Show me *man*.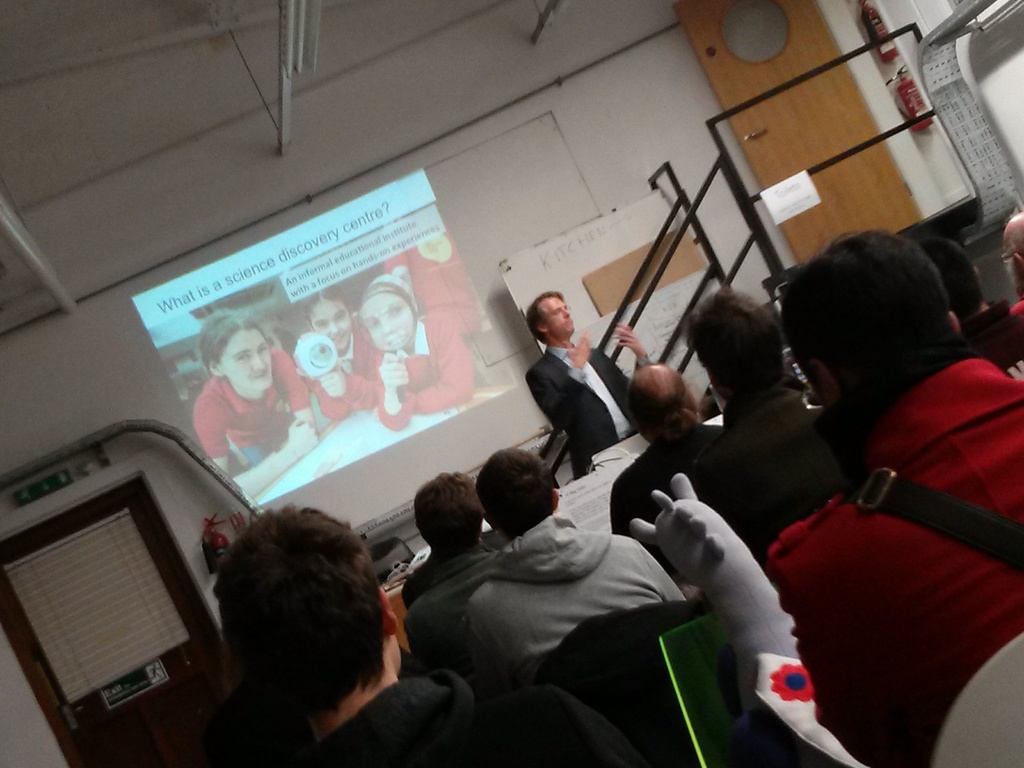
*man* is here: rect(694, 283, 840, 536).
